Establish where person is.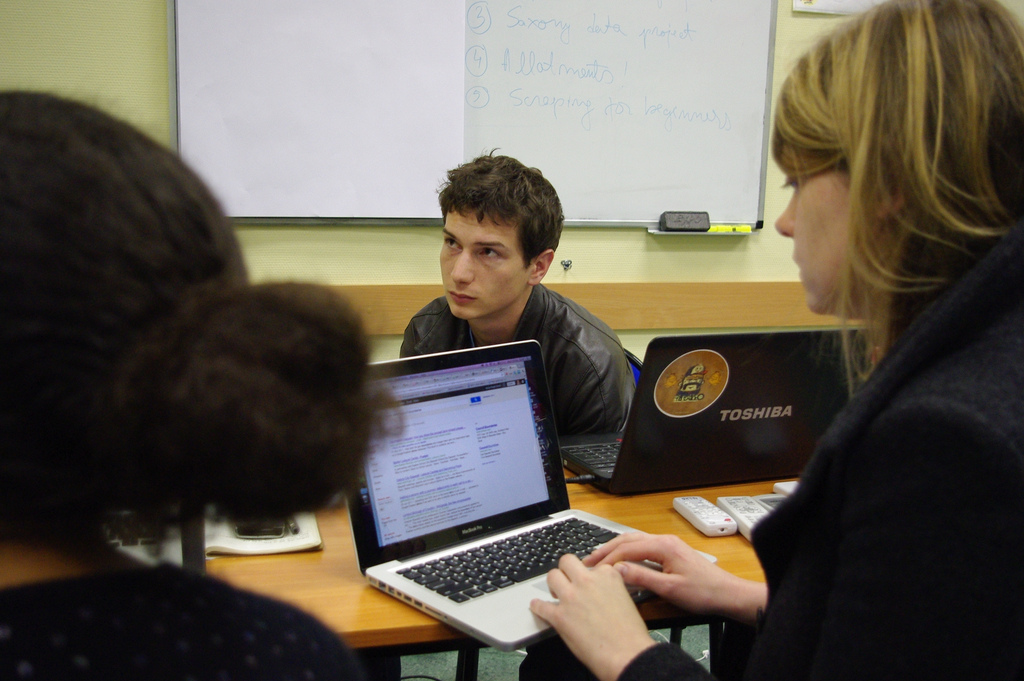
Established at x1=391 y1=155 x2=651 y2=476.
